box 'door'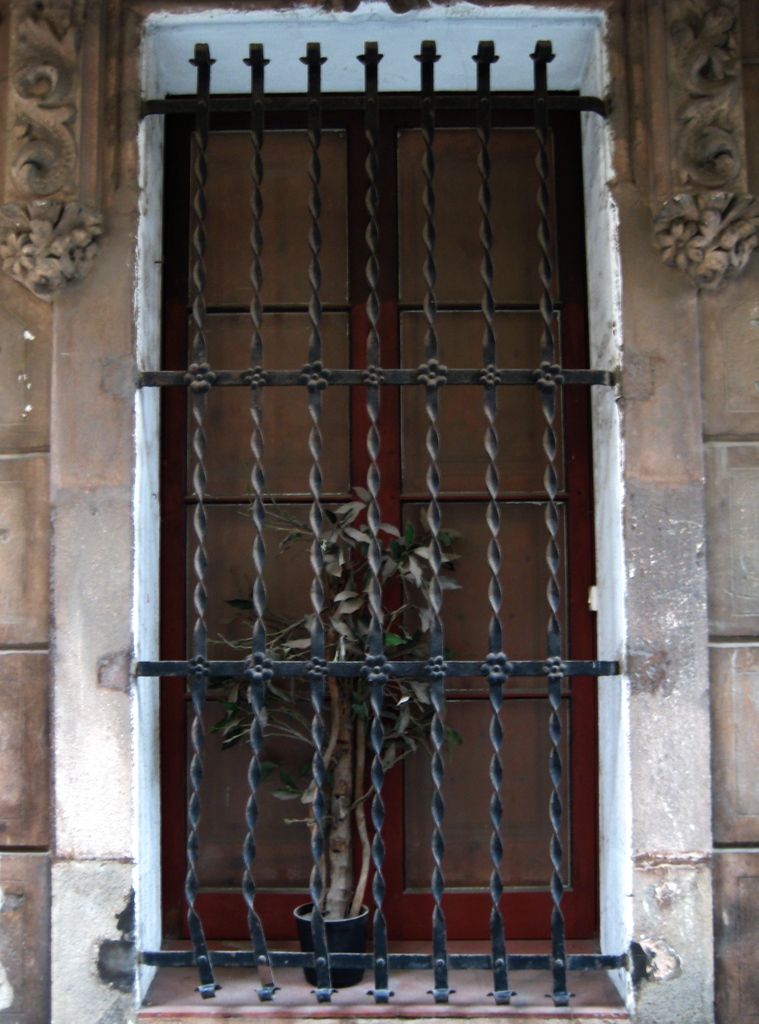
(117,38,600,998)
